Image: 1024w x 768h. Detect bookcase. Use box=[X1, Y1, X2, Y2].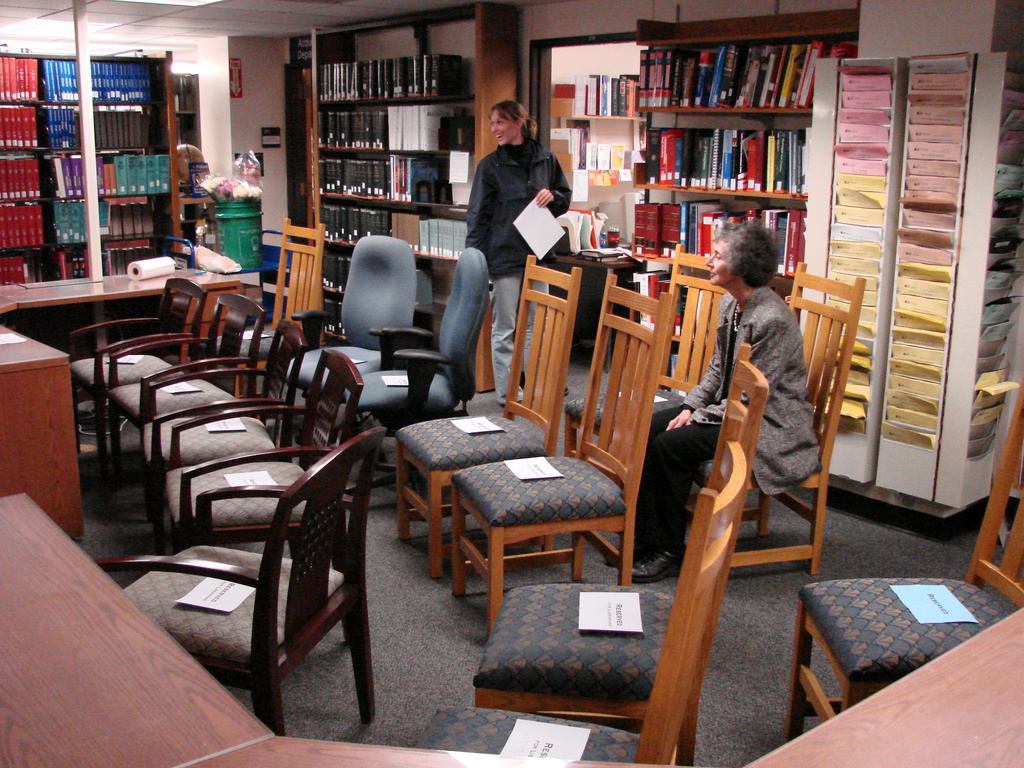
box=[317, 0, 524, 384].
